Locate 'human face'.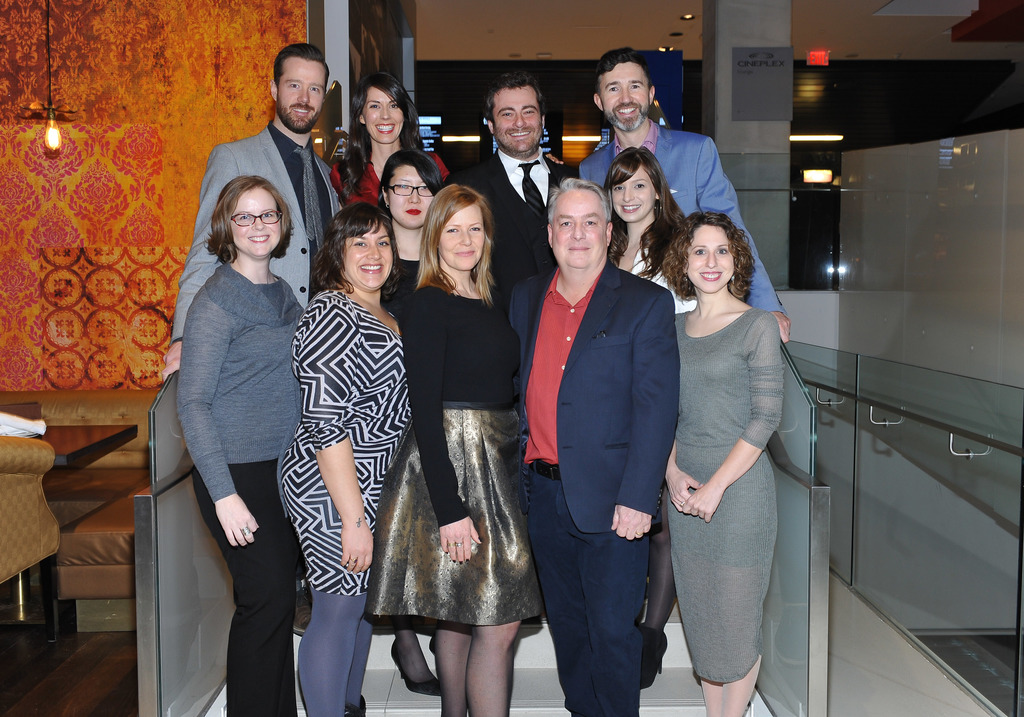
Bounding box: bbox(232, 188, 285, 257).
